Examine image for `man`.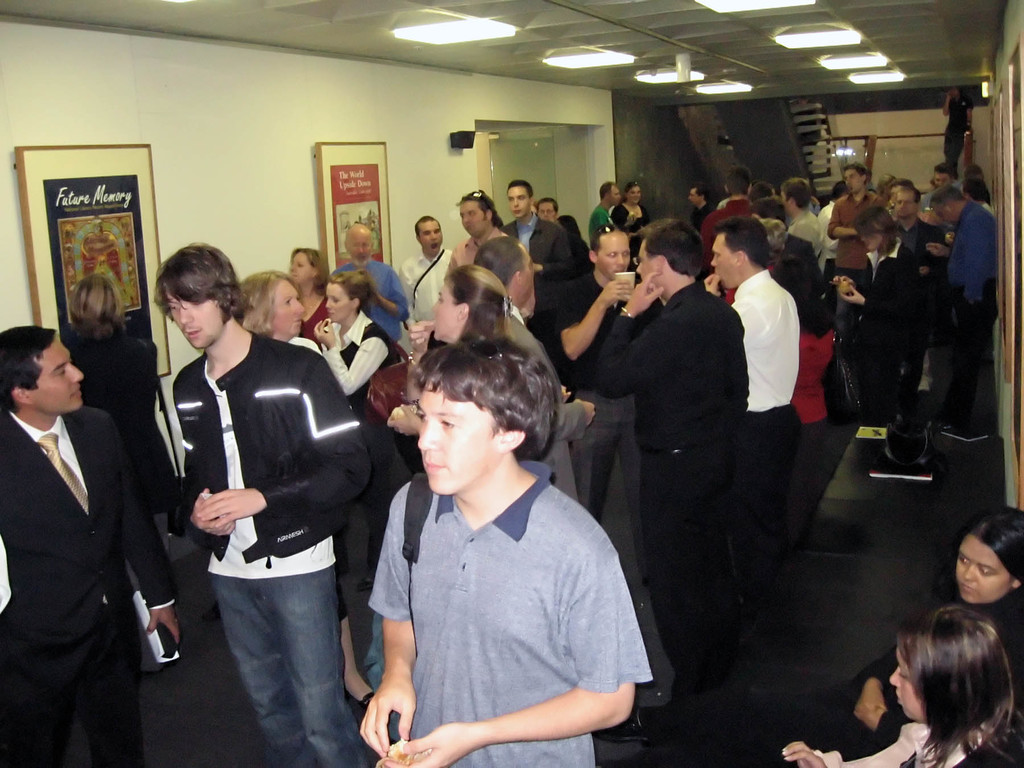
Examination result: Rect(924, 184, 999, 438).
